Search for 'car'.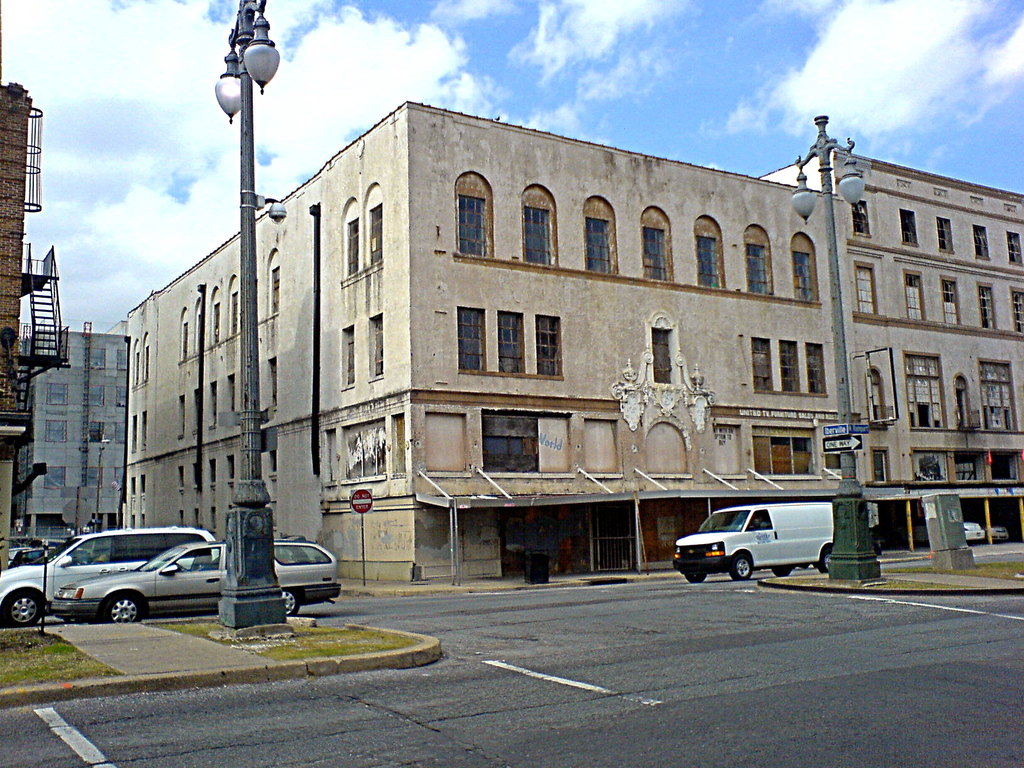
Found at l=964, t=521, r=985, b=542.
